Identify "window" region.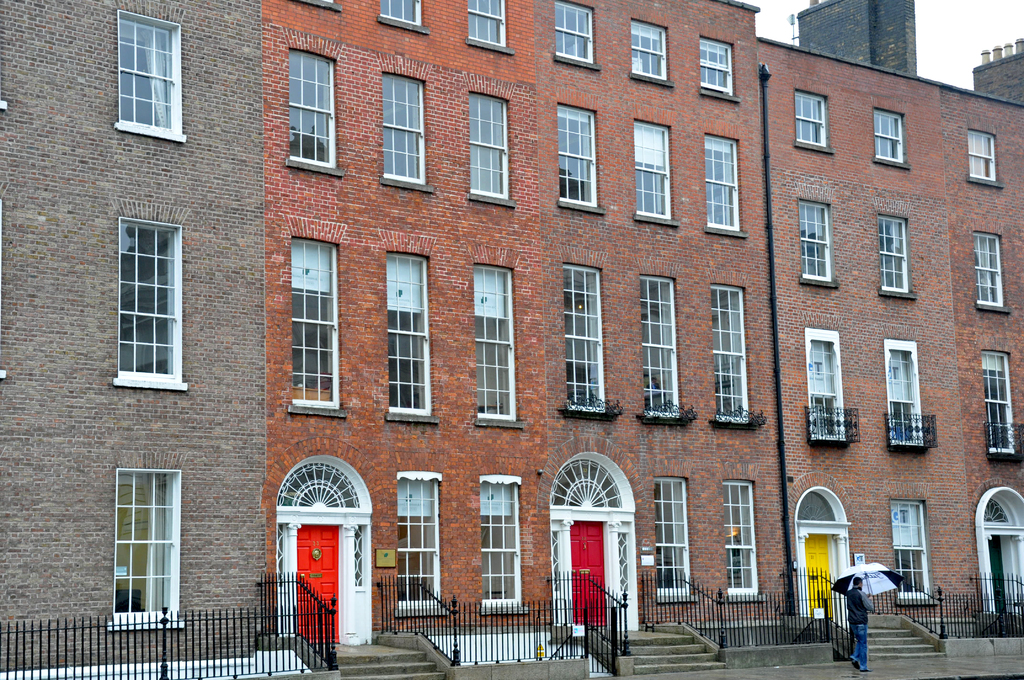
Region: crop(631, 120, 674, 223).
